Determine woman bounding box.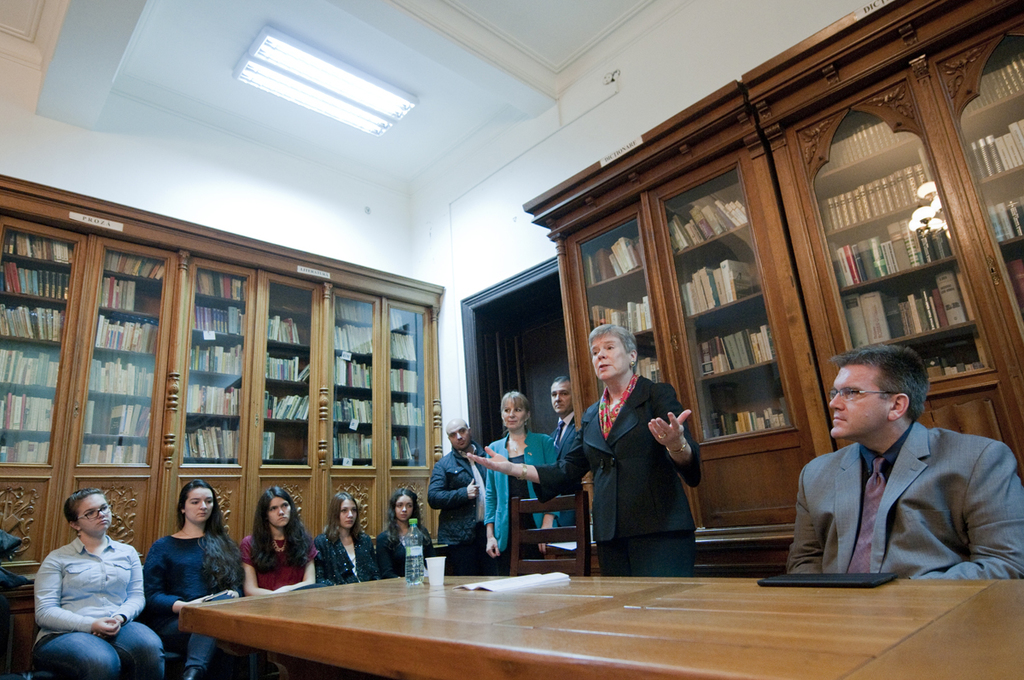
Determined: select_region(465, 320, 699, 574).
